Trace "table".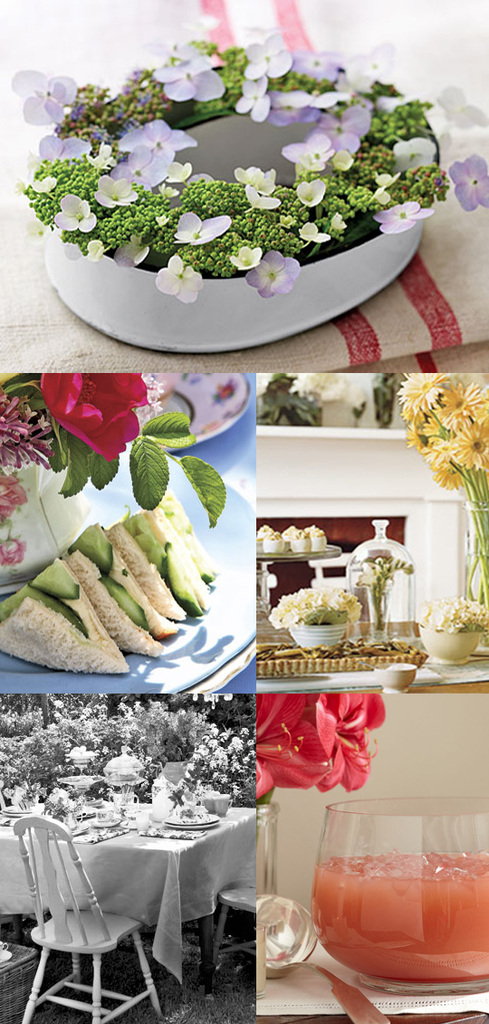
Traced to Rect(256, 542, 339, 611).
